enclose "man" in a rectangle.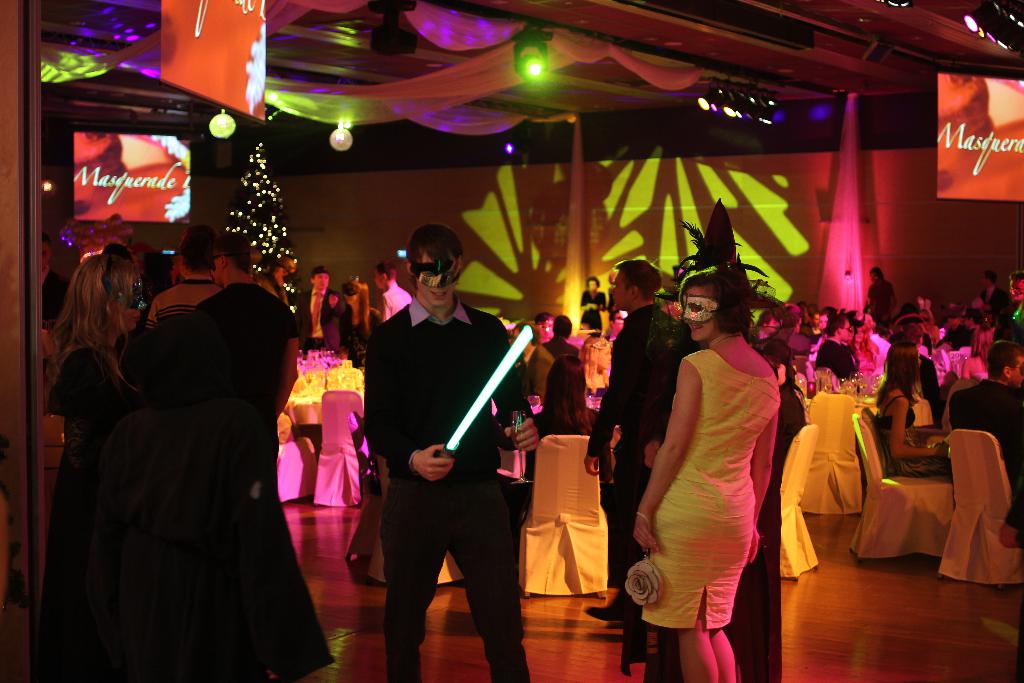
rect(198, 226, 303, 426).
